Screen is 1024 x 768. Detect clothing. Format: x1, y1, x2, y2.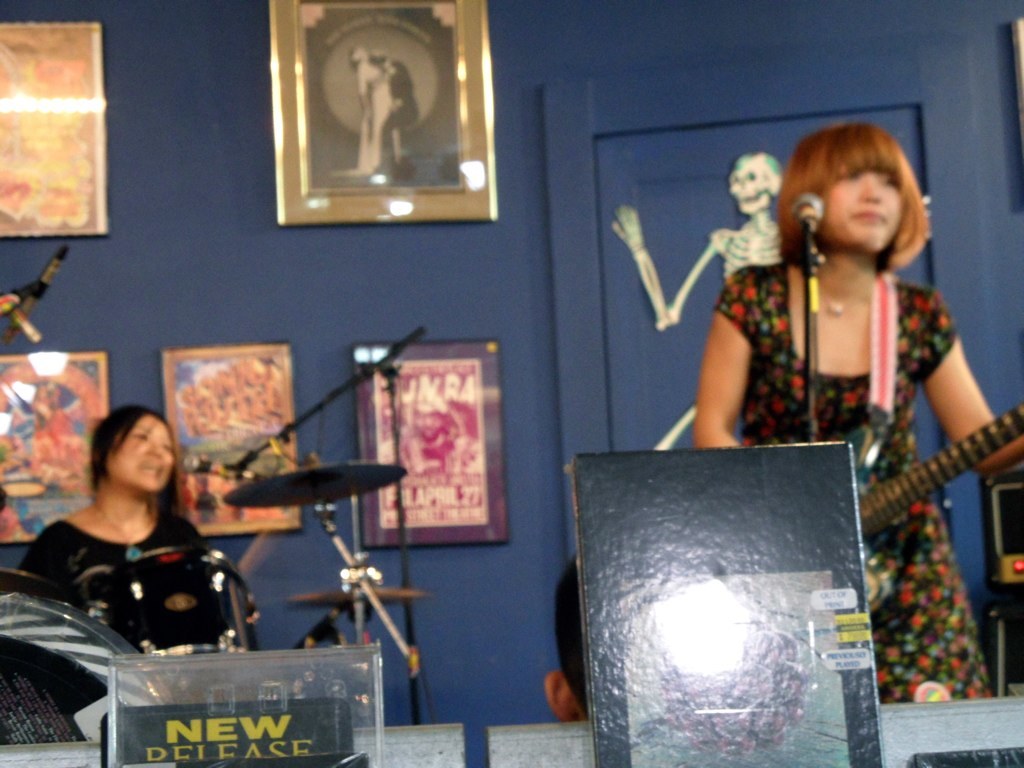
14, 508, 208, 657.
